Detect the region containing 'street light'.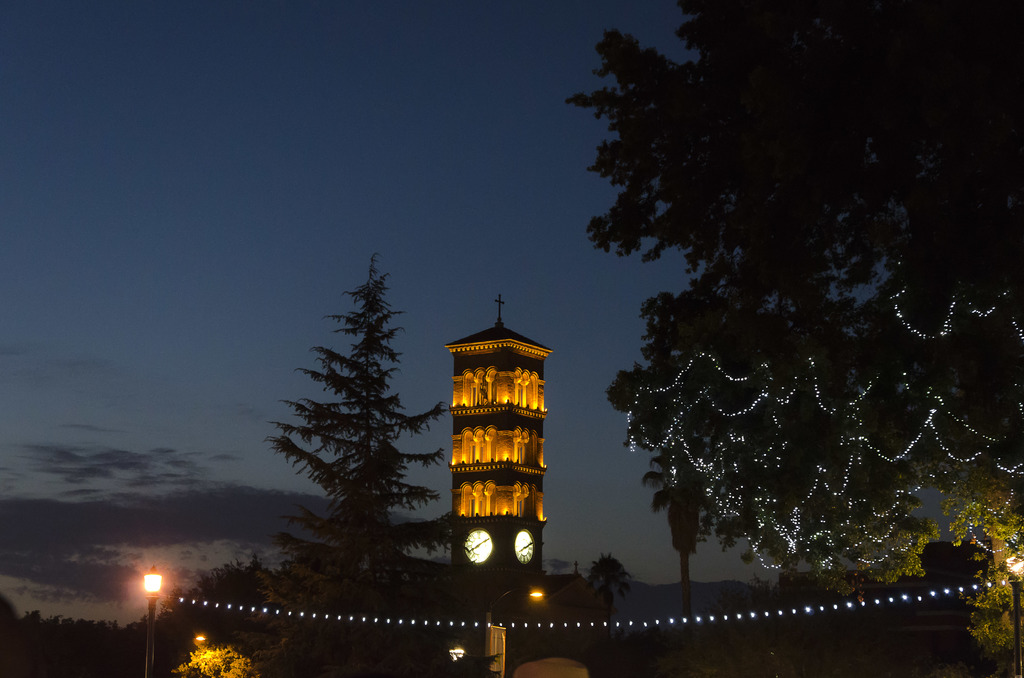
[447,642,465,676].
